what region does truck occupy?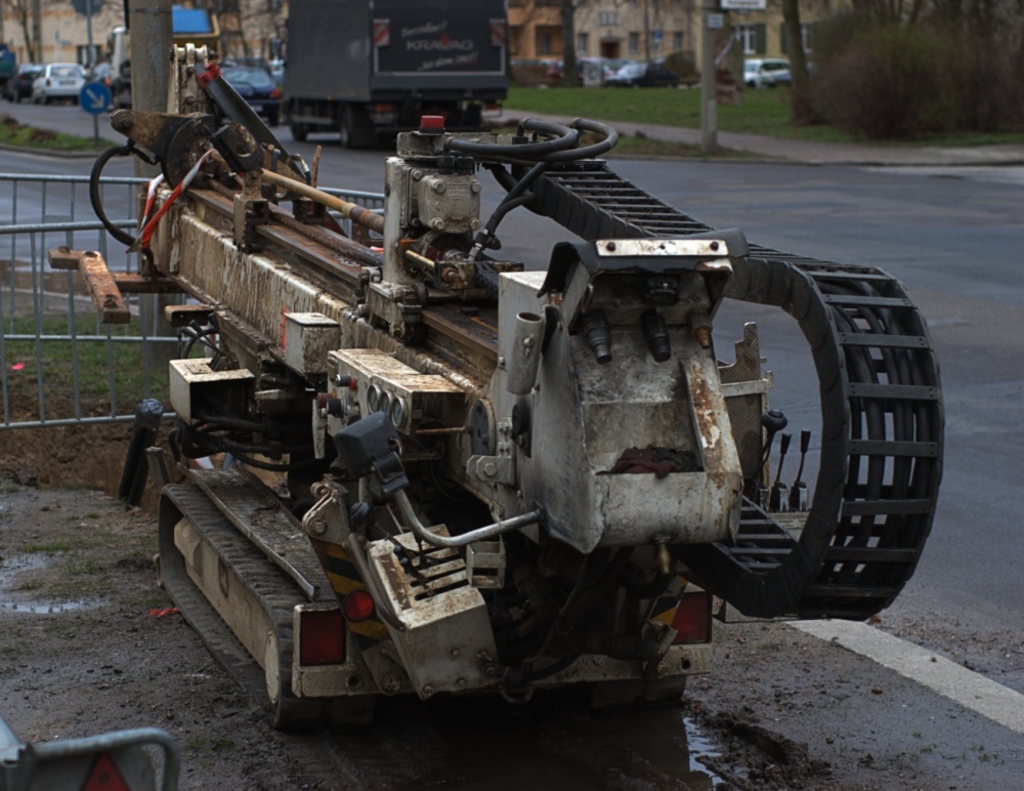
<region>274, 0, 521, 152</region>.
